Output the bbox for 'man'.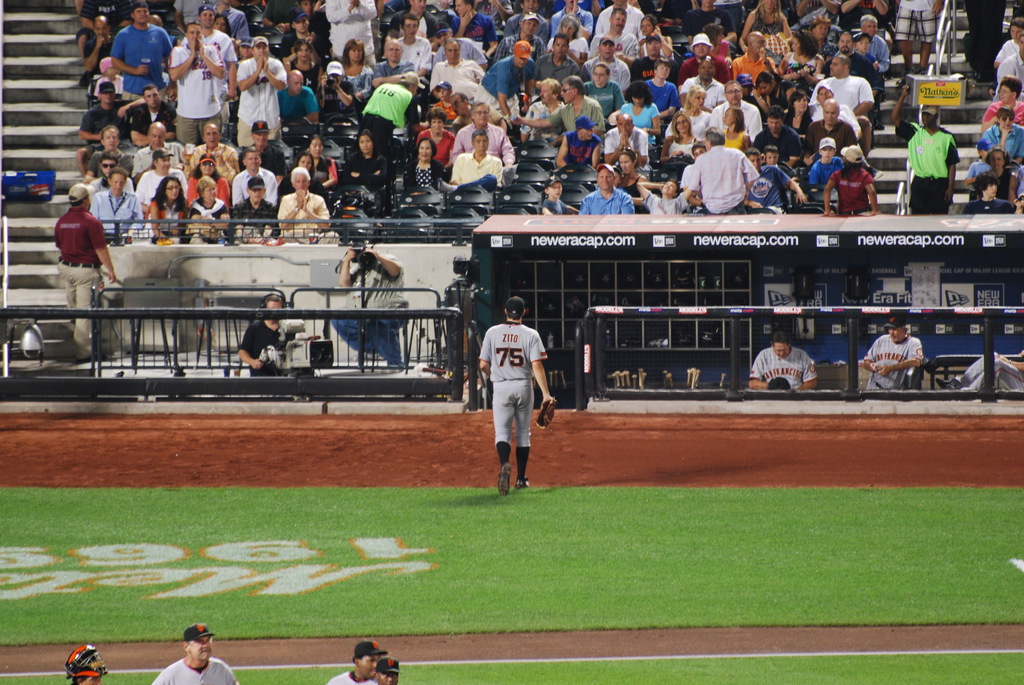
<box>863,317,922,391</box>.
